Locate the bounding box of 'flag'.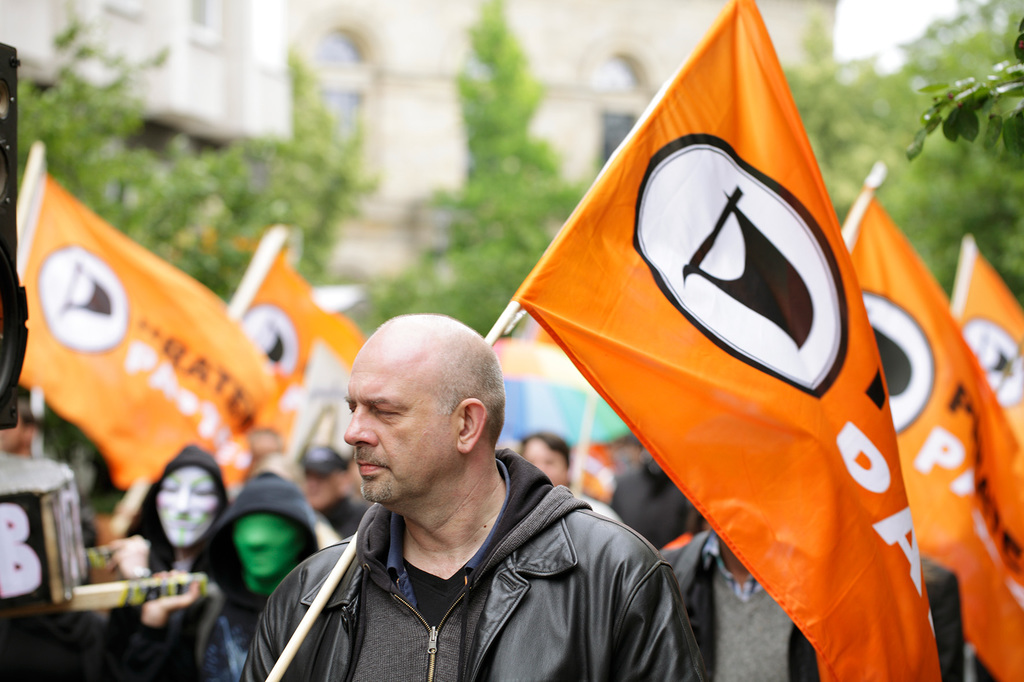
Bounding box: bbox=[835, 181, 1023, 569].
